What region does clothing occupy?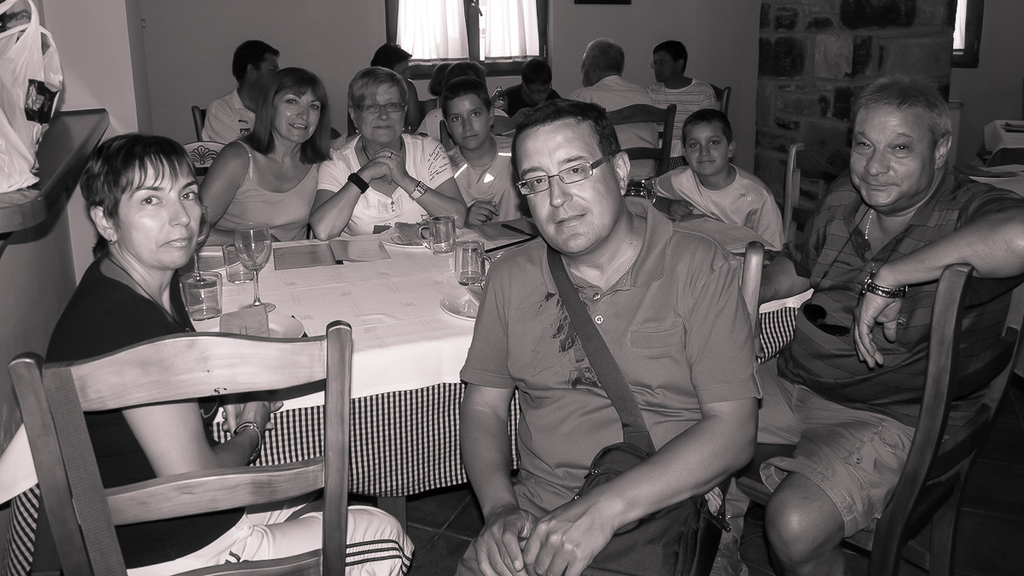
rect(643, 75, 716, 158).
